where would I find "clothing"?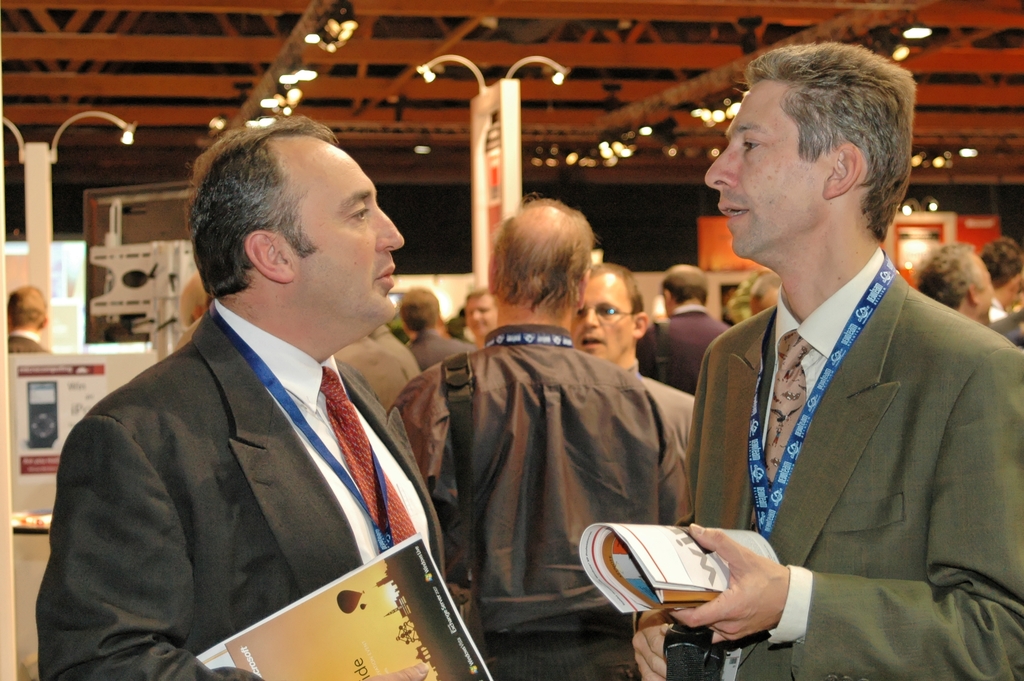
At (x1=404, y1=332, x2=480, y2=382).
